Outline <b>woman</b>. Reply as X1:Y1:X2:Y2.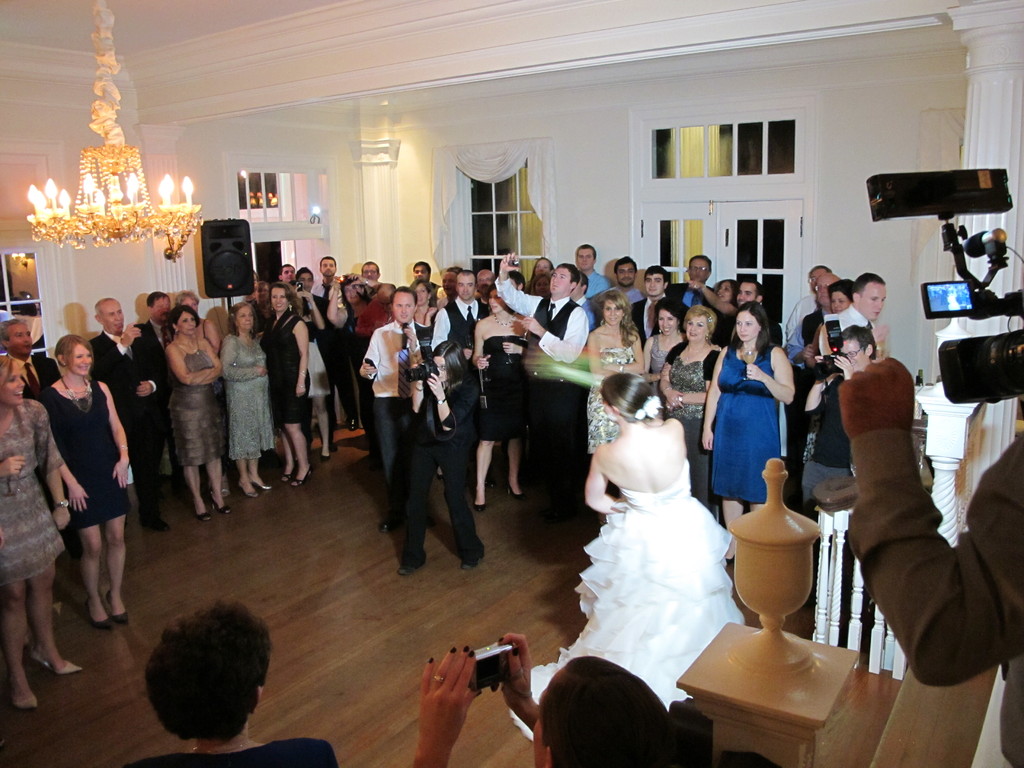
0:352:84:710.
